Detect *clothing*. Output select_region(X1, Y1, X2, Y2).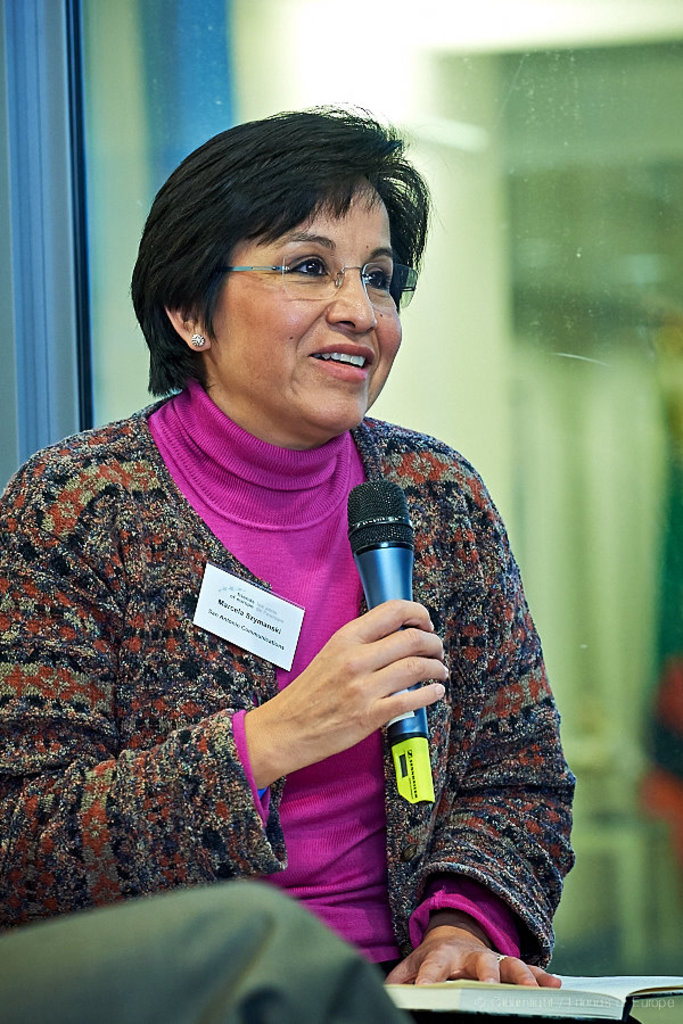
select_region(0, 883, 403, 1023).
